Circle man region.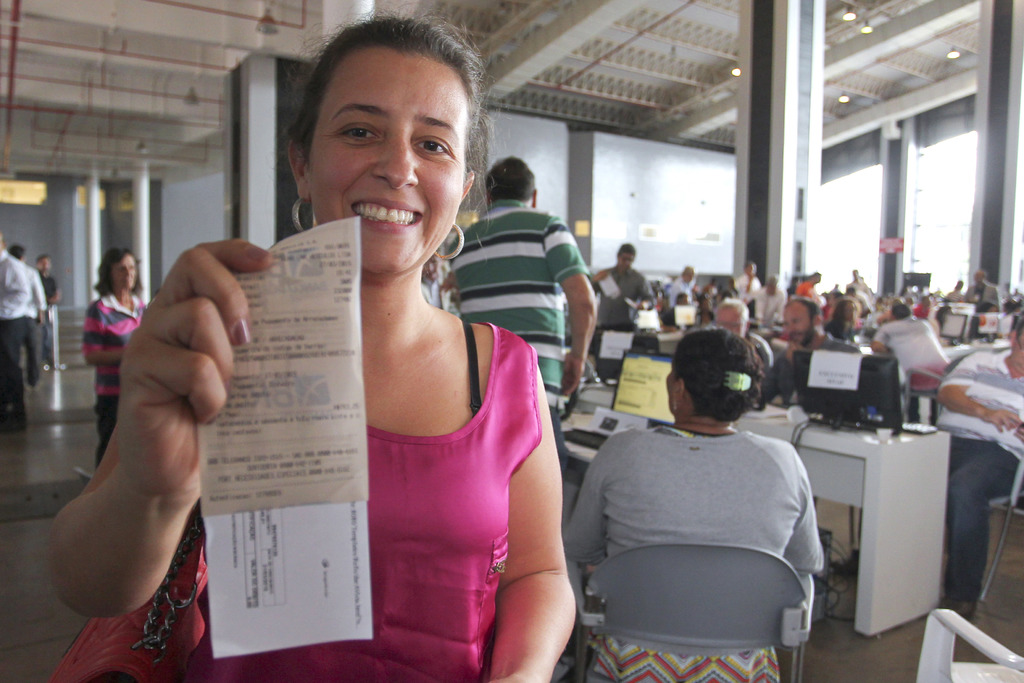
Region: Rect(965, 268, 1002, 312).
